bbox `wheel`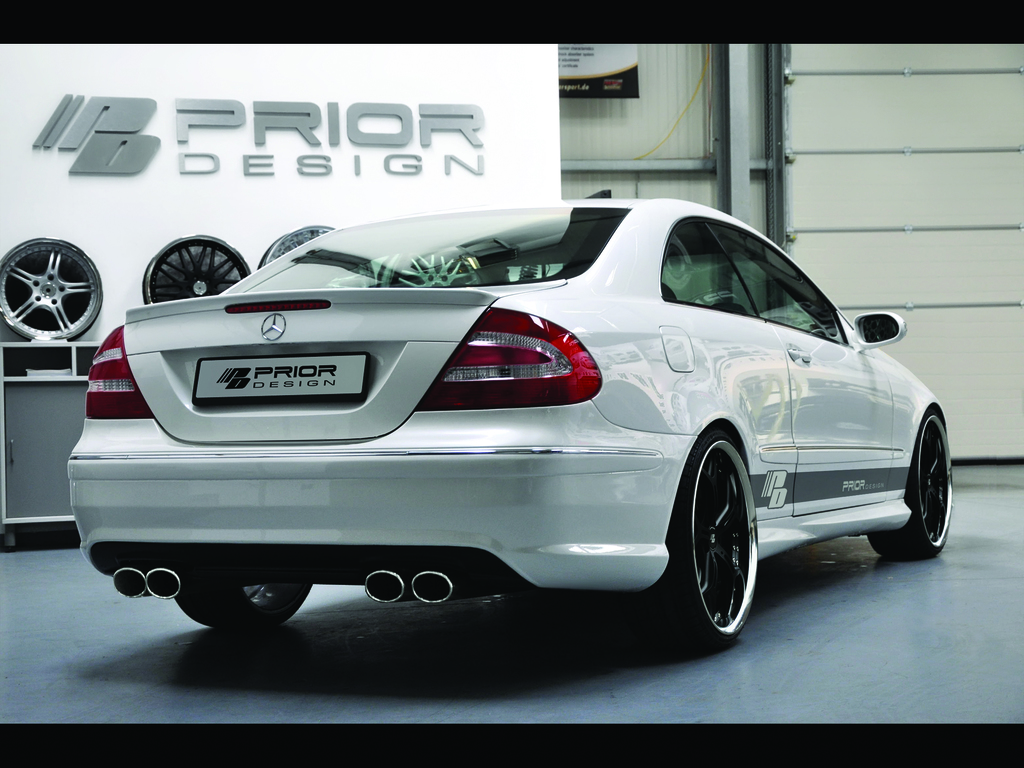
{"x1": 682, "y1": 441, "x2": 769, "y2": 654}
